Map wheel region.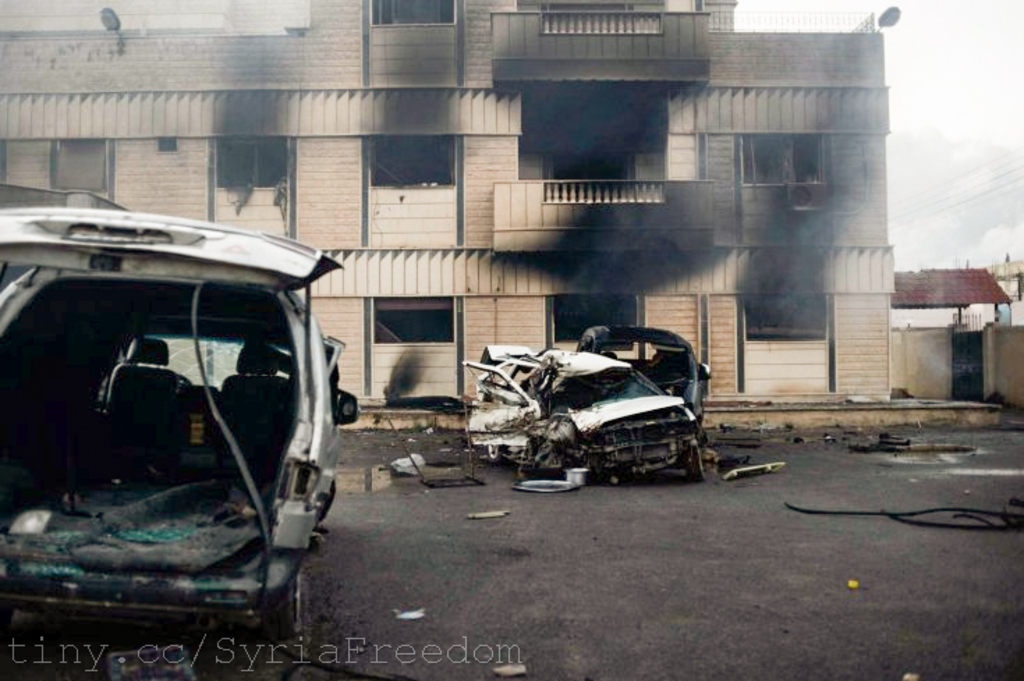
Mapped to {"x1": 687, "y1": 443, "x2": 708, "y2": 487}.
